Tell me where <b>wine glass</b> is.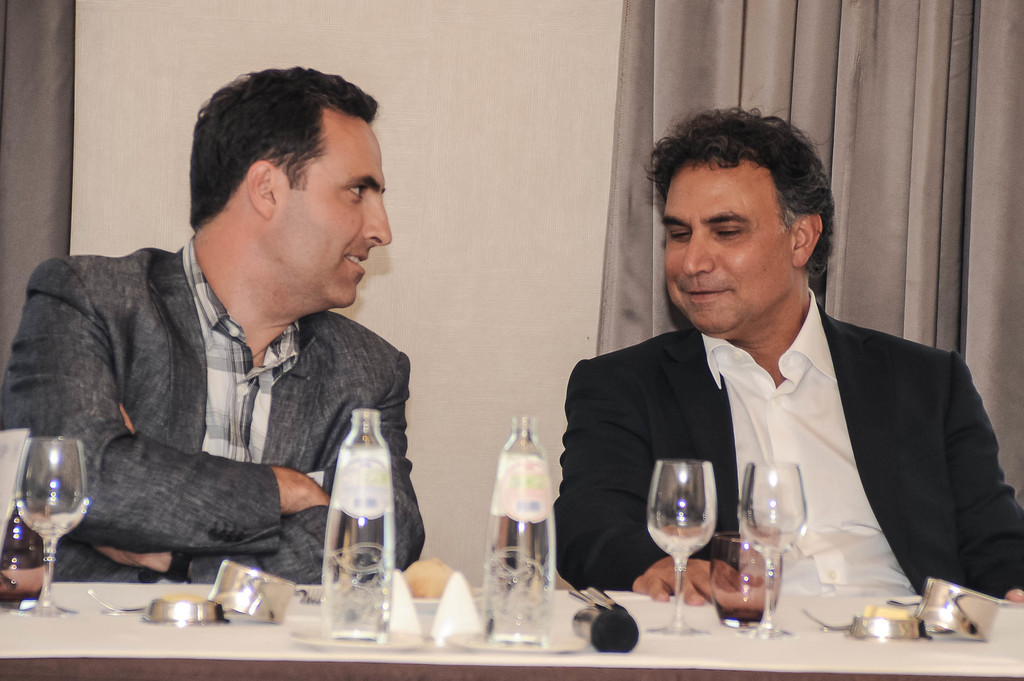
<b>wine glass</b> is at 651 451 720 639.
